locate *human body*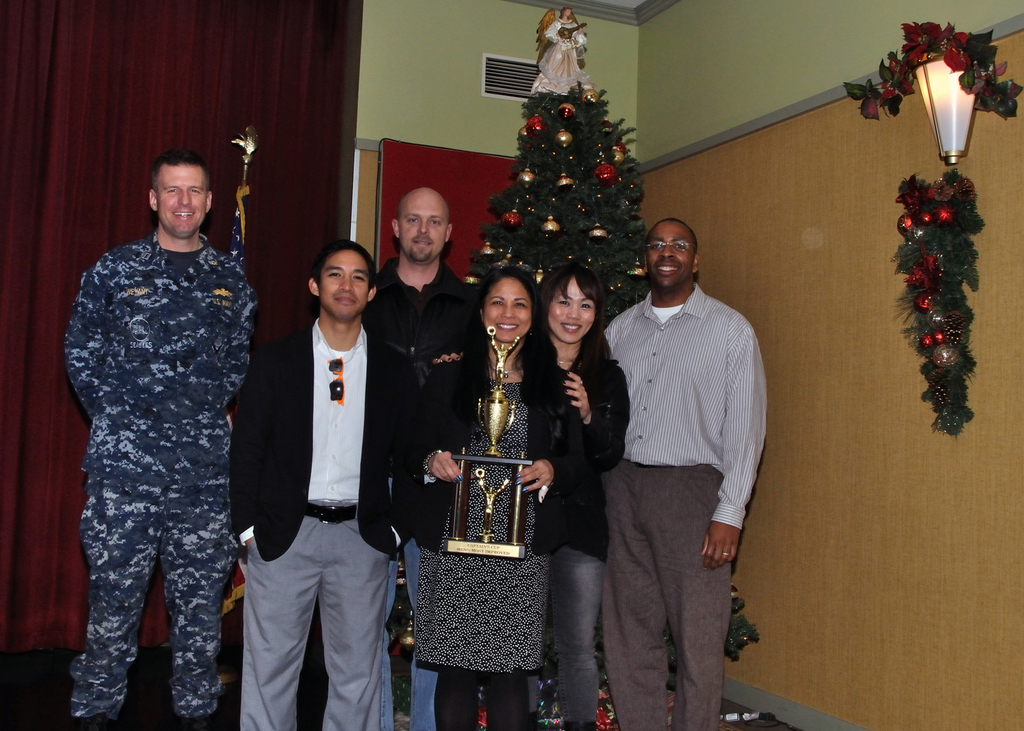
box=[350, 182, 488, 730]
